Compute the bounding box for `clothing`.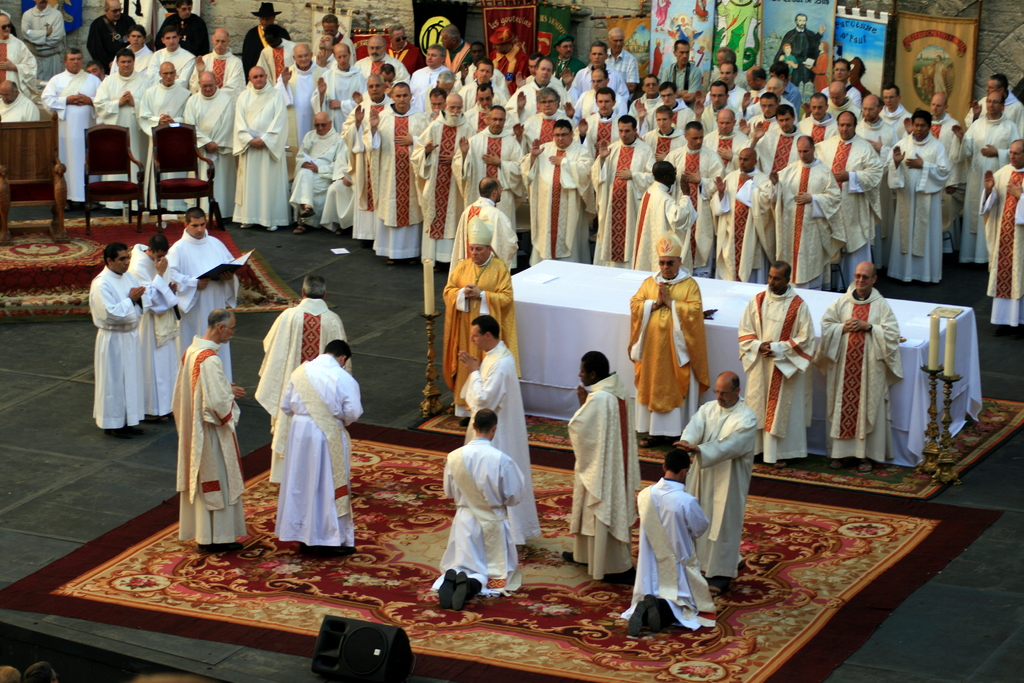
crop(267, 354, 360, 546).
